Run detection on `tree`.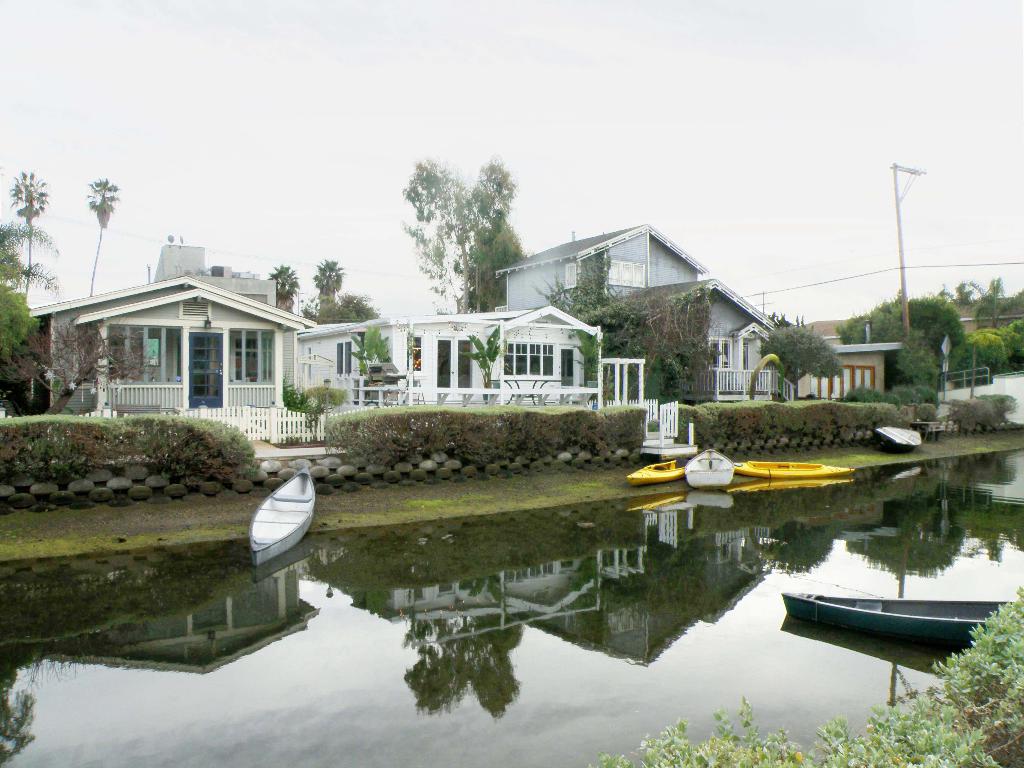
Result: (x1=380, y1=607, x2=532, y2=732).
